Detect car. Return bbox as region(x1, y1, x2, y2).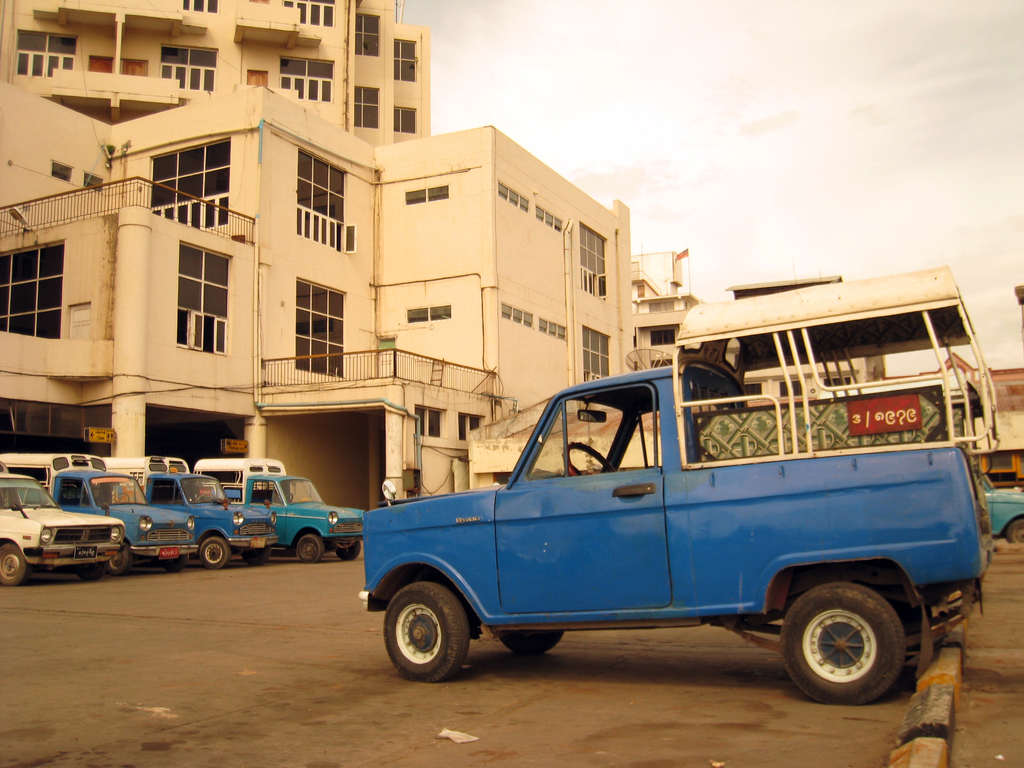
region(0, 468, 121, 588).
